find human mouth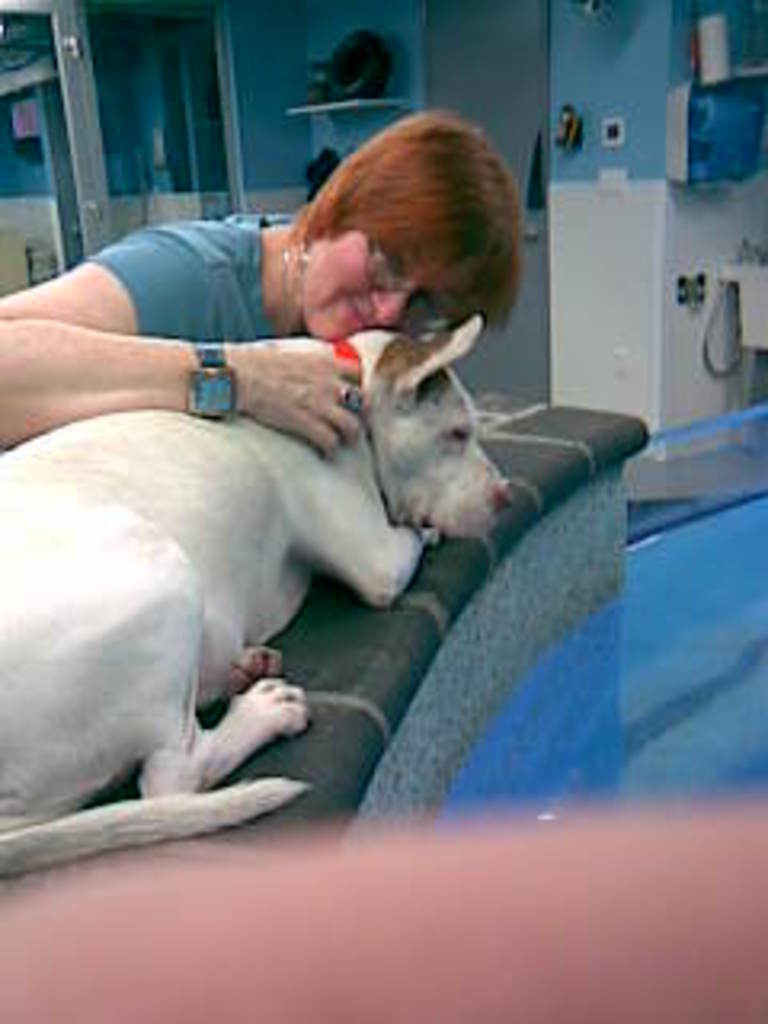
bbox=[339, 307, 374, 333]
